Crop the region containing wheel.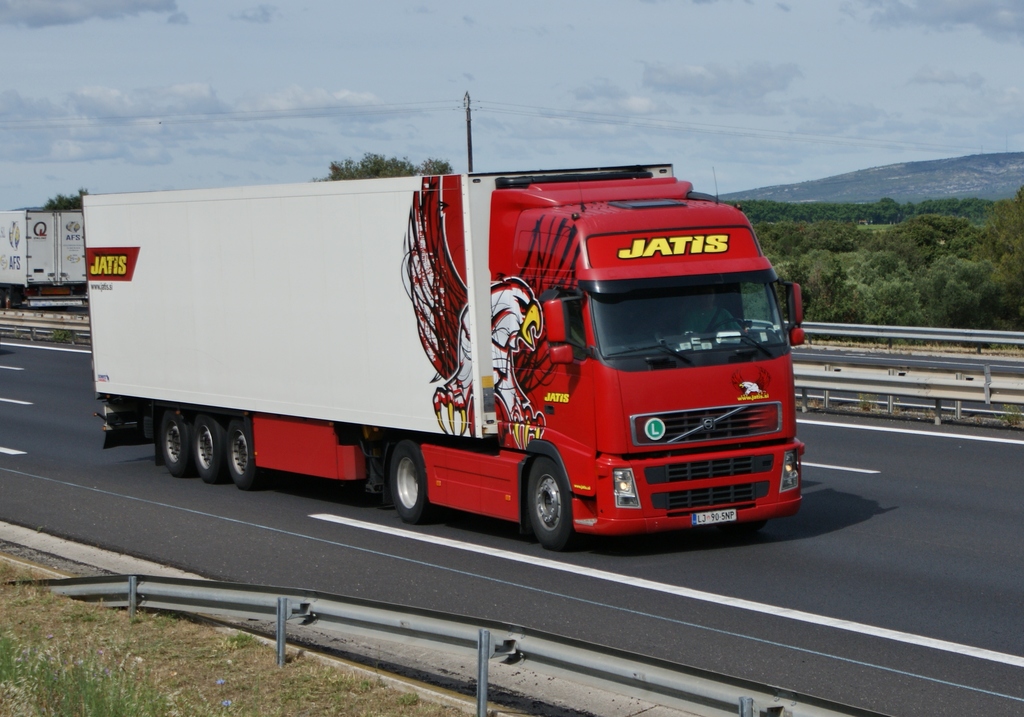
Crop region: detection(224, 424, 261, 488).
